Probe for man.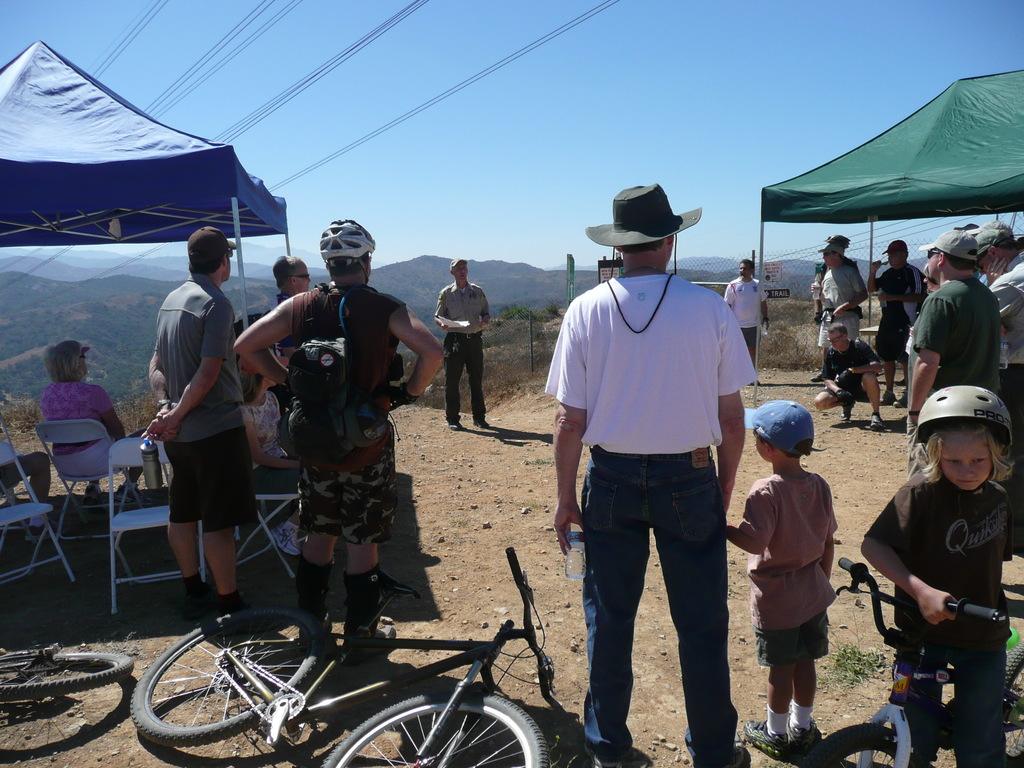
Probe result: [left=902, top=223, right=1011, bottom=403].
